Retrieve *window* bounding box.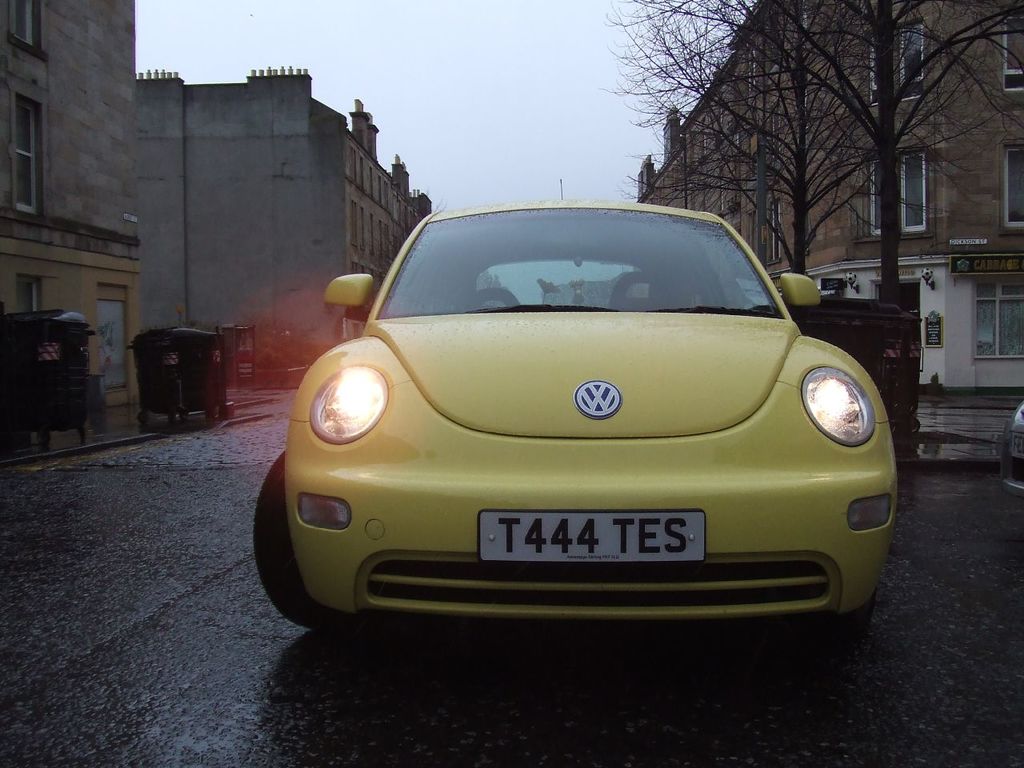
Bounding box: box(970, 282, 1023, 363).
